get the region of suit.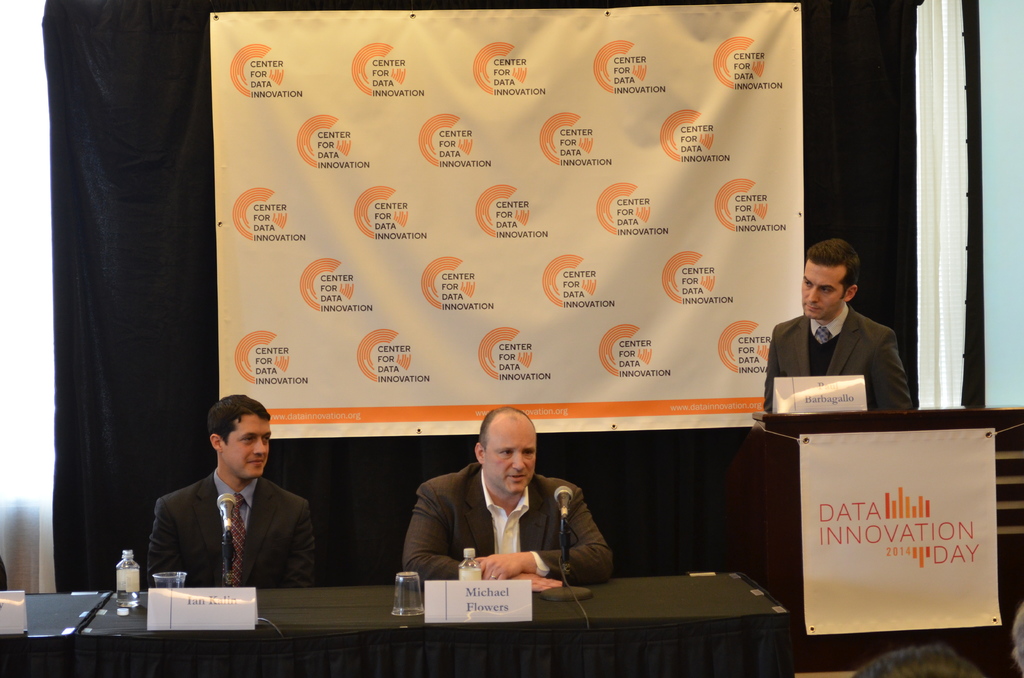
(x1=408, y1=460, x2=610, y2=595).
